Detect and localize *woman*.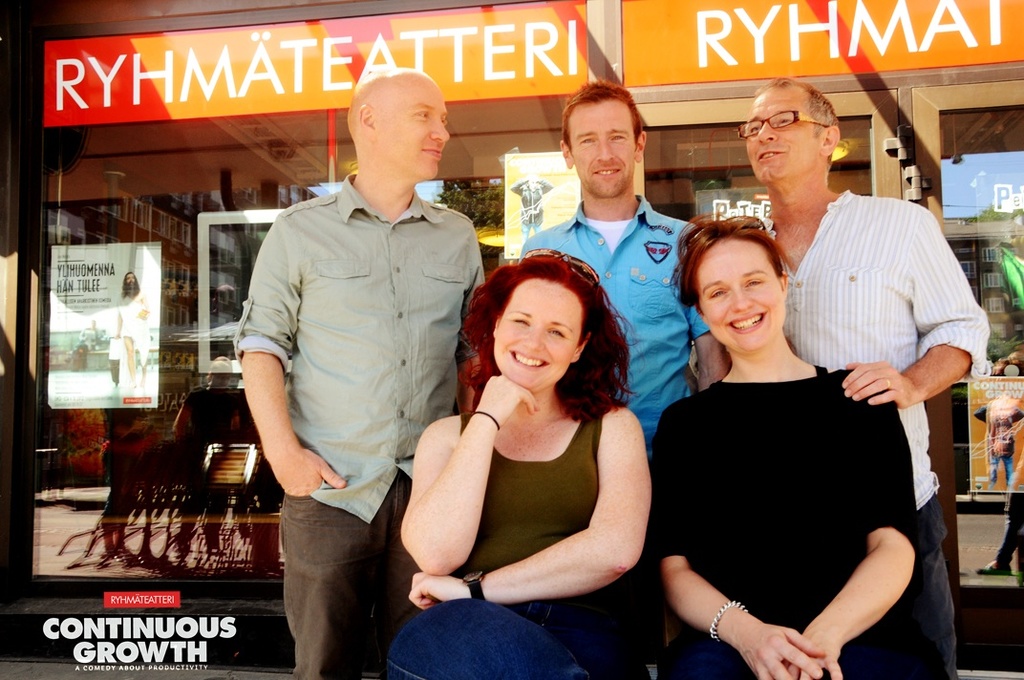
Localized at bbox=[384, 242, 653, 679].
